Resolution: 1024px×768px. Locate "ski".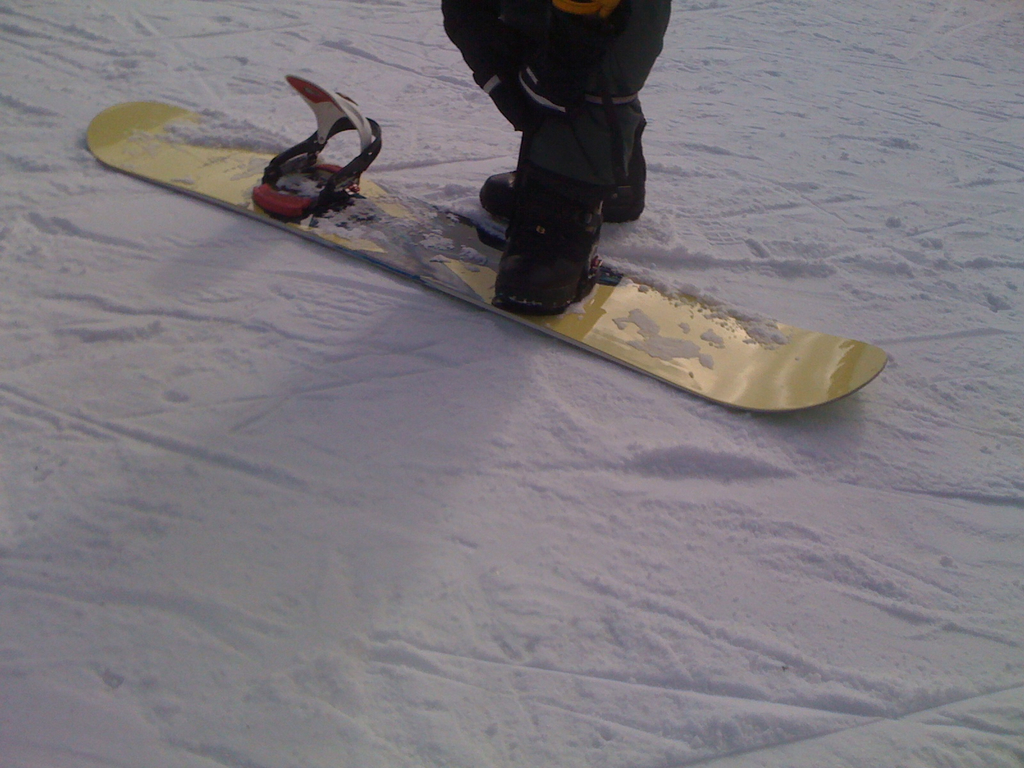
(x1=60, y1=87, x2=900, y2=417).
